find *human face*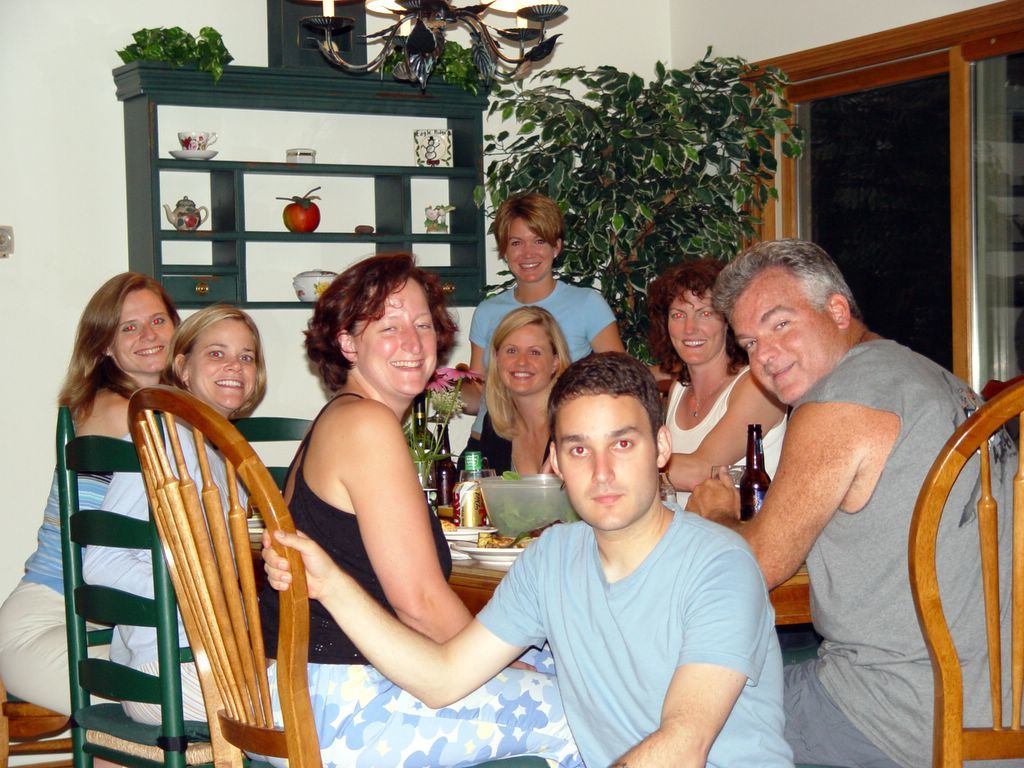
left=670, top=292, right=723, bottom=357
